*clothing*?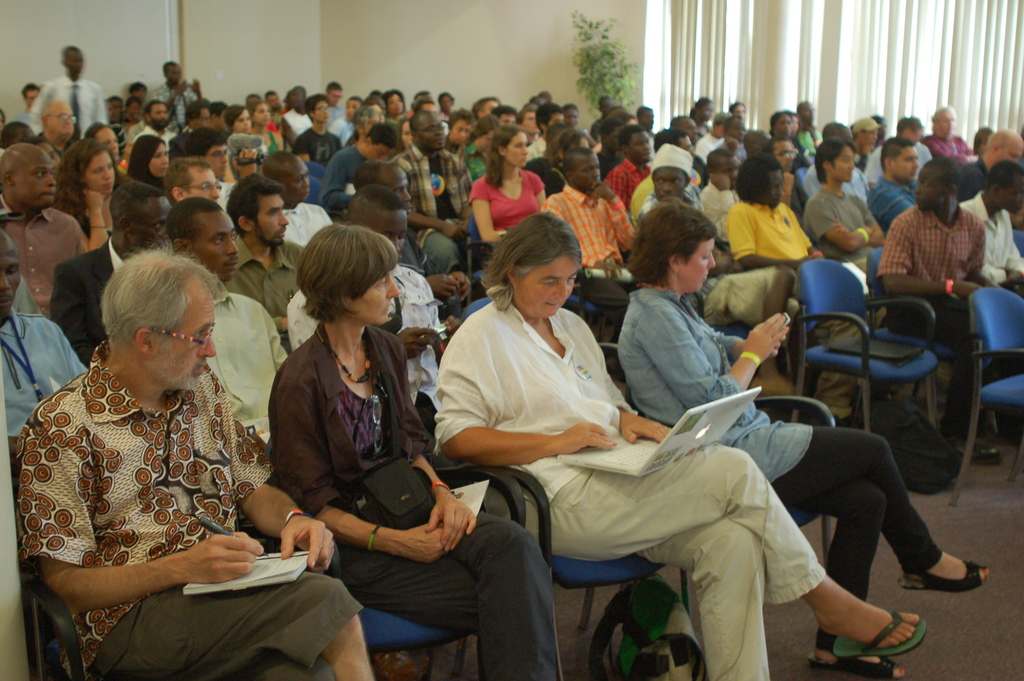
323:144:383:212
